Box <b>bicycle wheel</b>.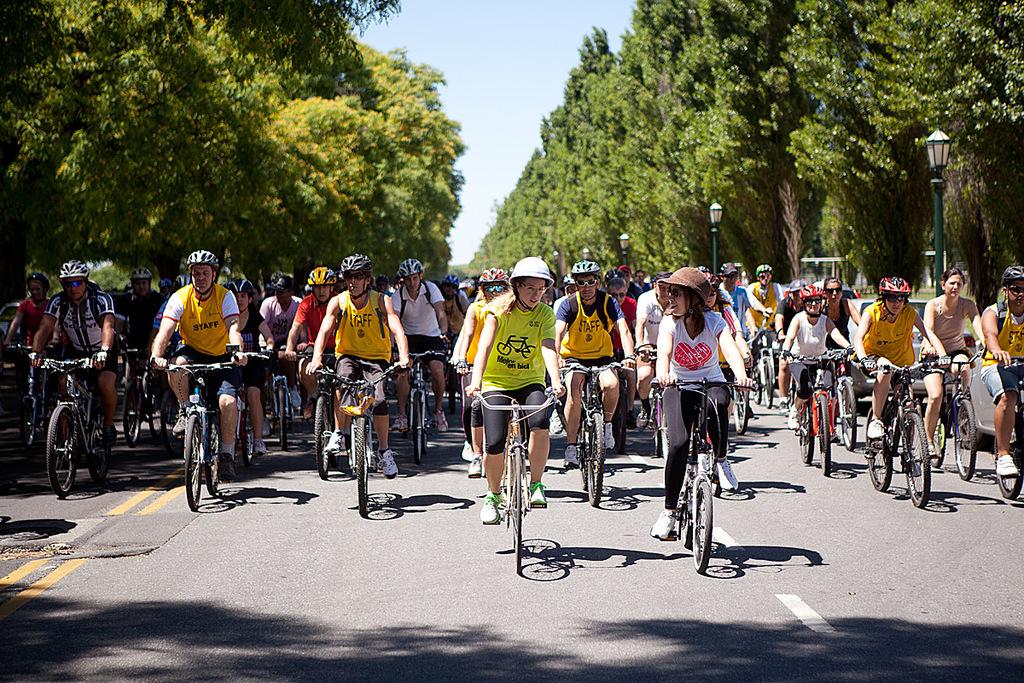
<box>800,401,811,466</box>.
